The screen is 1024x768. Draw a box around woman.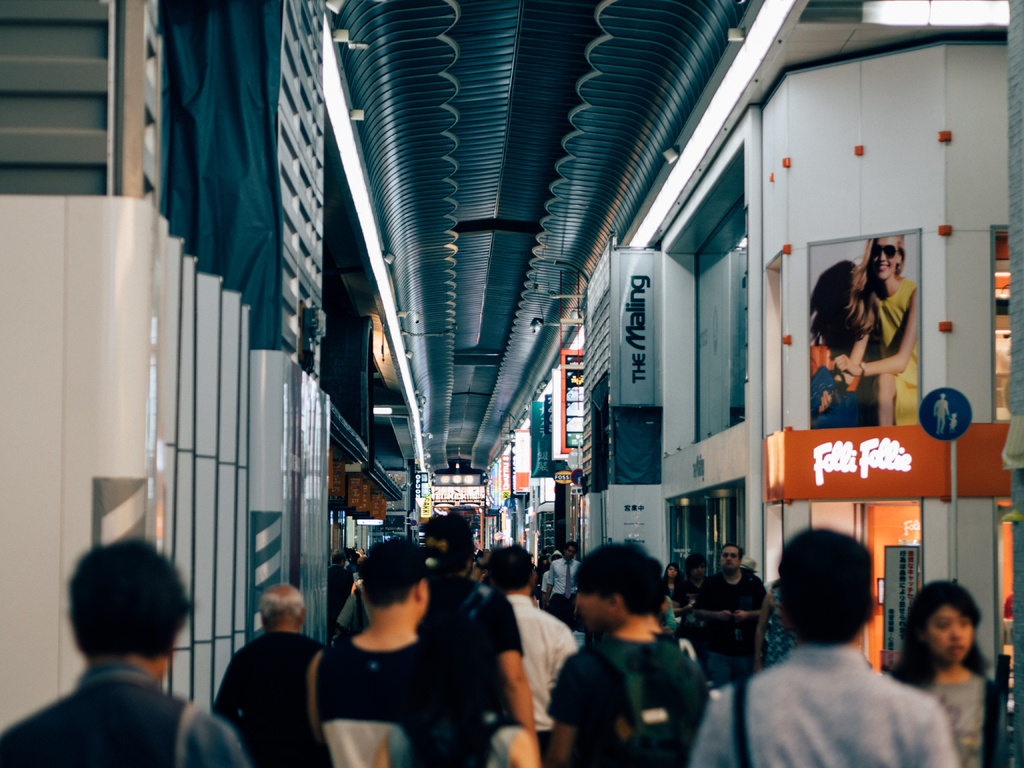
region(808, 262, 874, 416).
